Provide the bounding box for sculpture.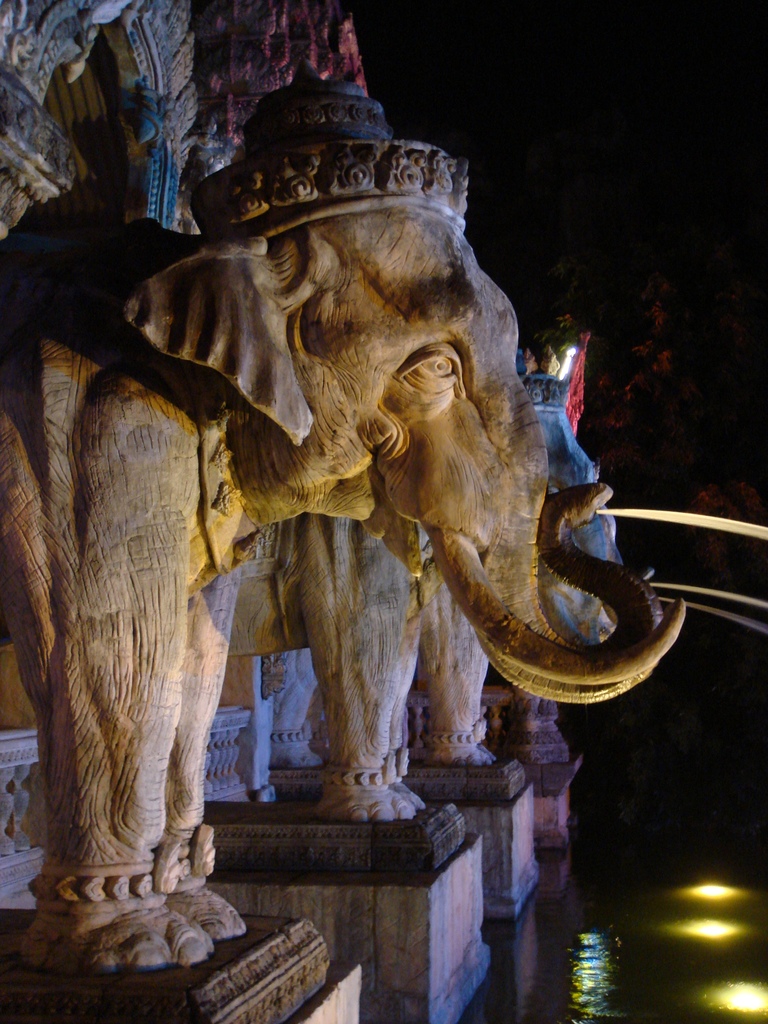
pyautogui.locateOnScreen(415, 574, 499, 765).
